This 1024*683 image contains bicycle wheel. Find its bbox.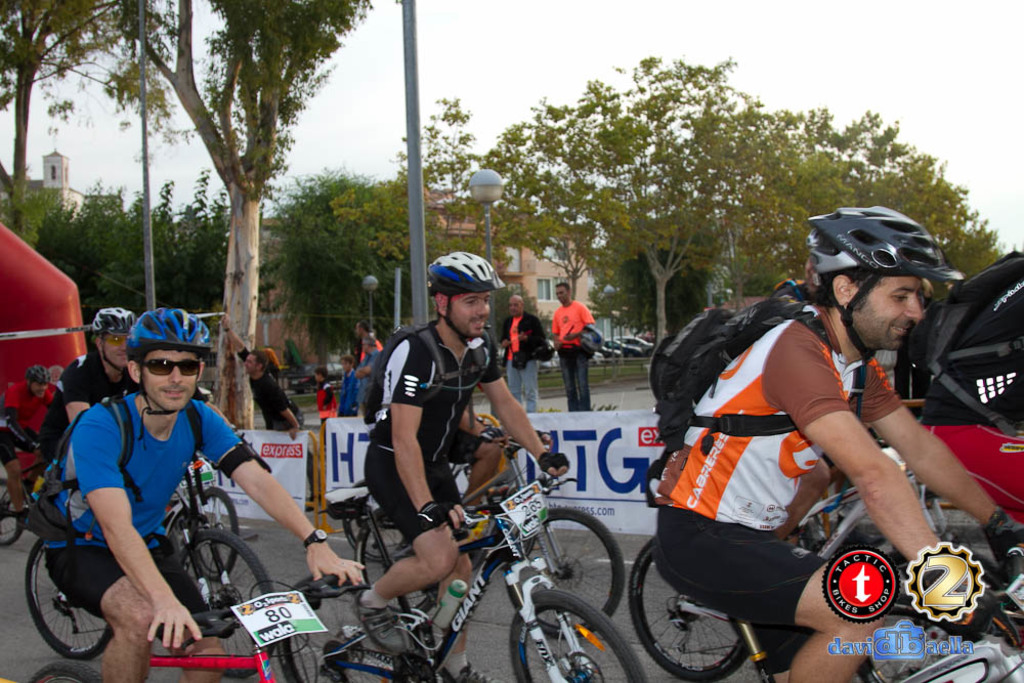
select_region(0, 484, 18, 548).
